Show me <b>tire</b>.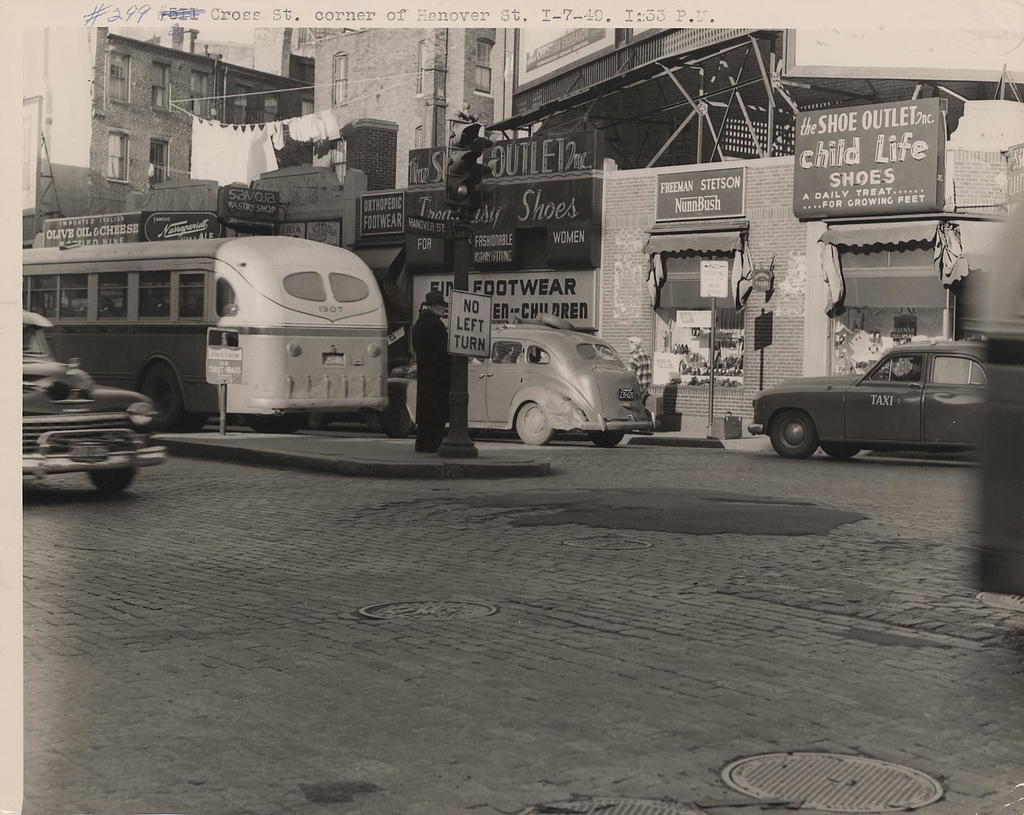
<b>tire</b> is here: bbox=[247, 413, 306, 438].
